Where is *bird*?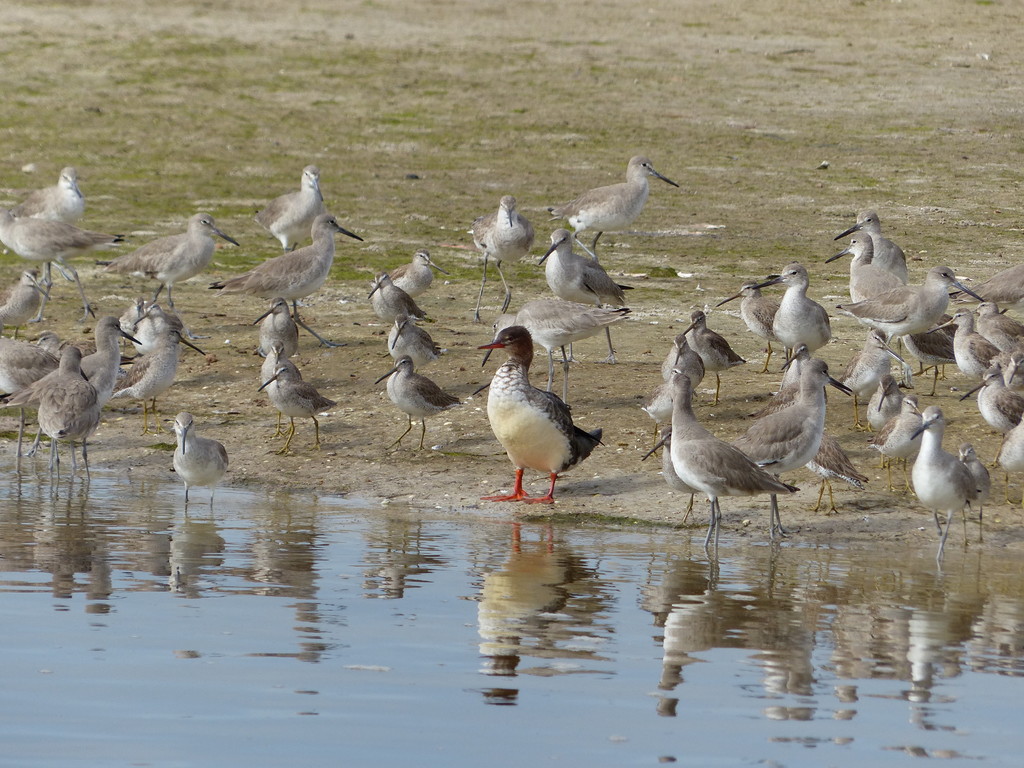
l=73, t=306, r=141, b=446.
